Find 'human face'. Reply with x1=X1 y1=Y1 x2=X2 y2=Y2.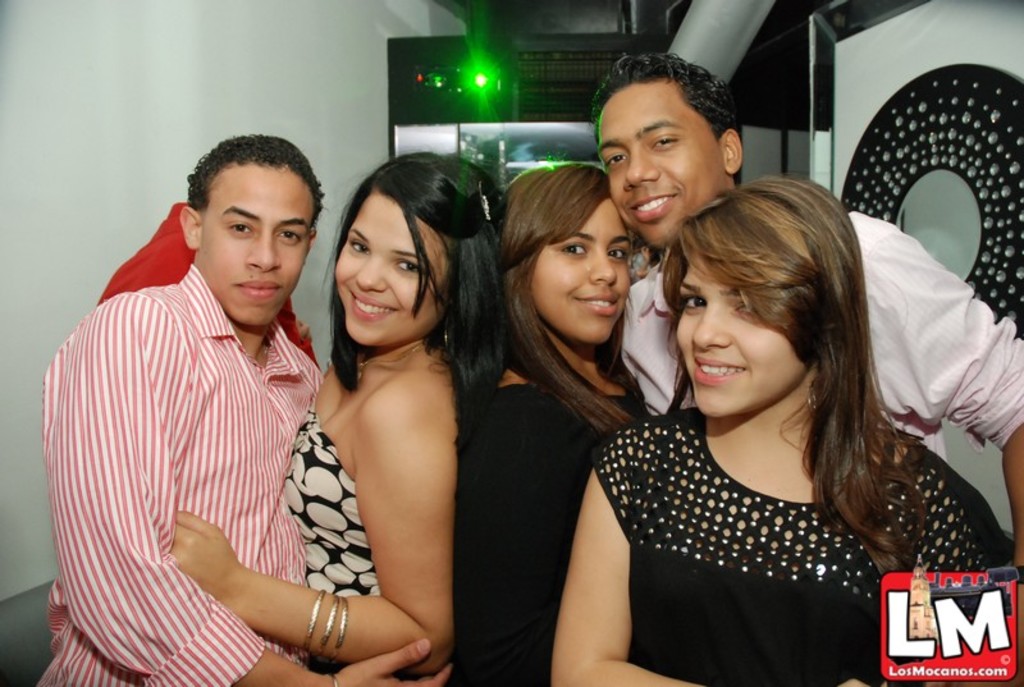
x1=335 y1=187 x2=449 y2=353.
